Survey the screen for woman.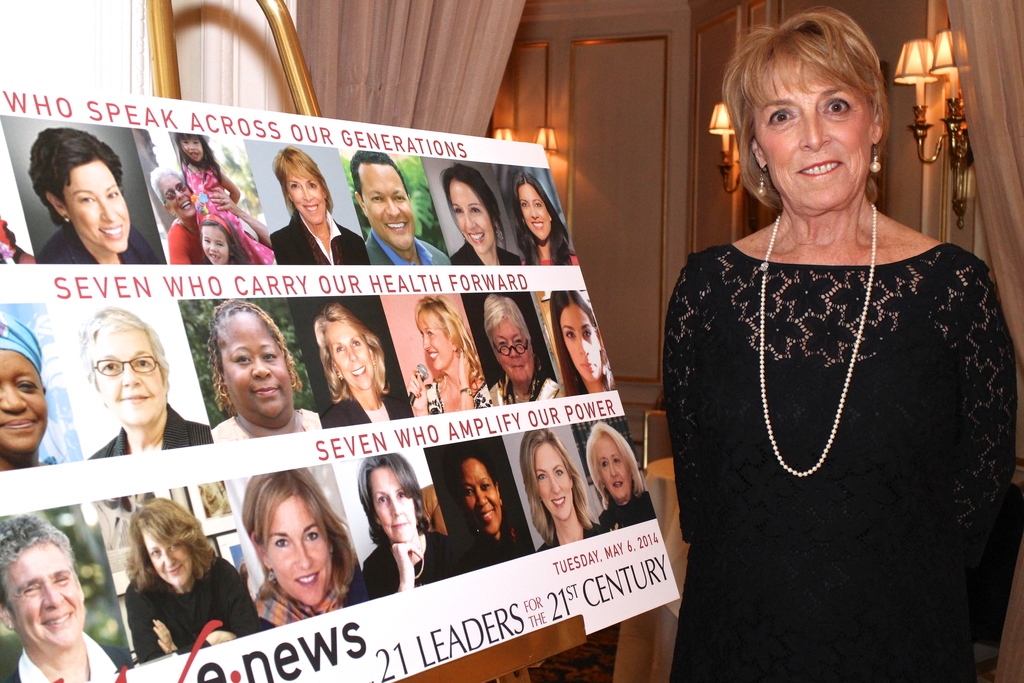
Survey found: <box>87,305,217,465</box>.
